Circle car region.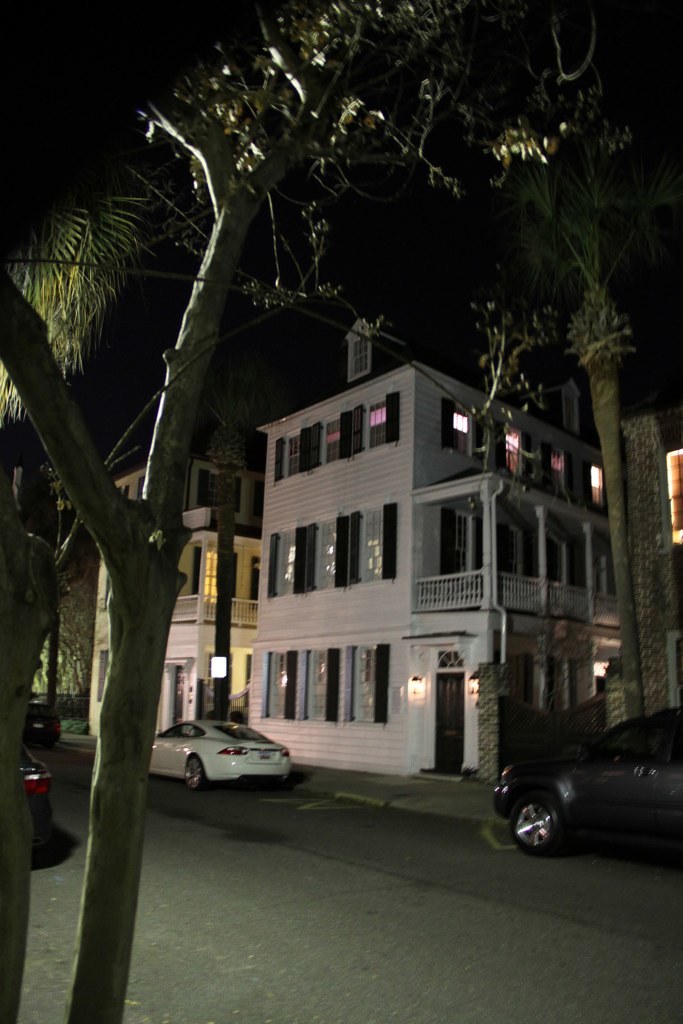
Region: x1=476, y1=696, x2=682, y2=893.
